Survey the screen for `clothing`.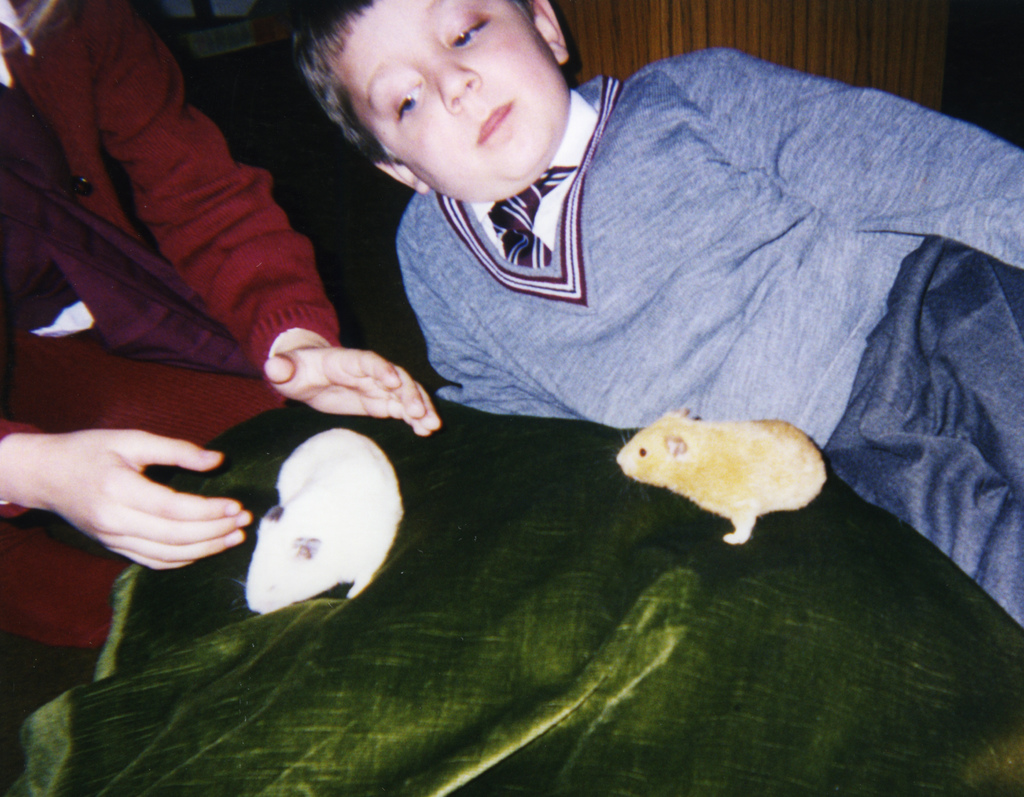
Survey found: BBox(0, 0, 339, 650).
